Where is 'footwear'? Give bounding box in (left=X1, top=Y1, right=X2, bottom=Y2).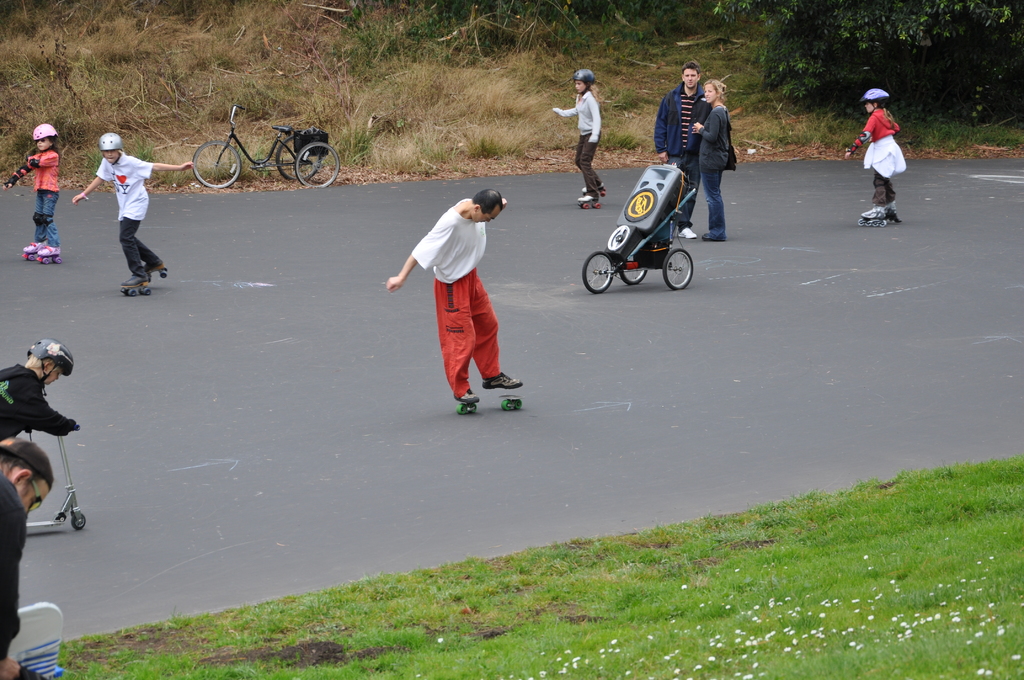
(left=119, top=275, right=147, bottom=288).
